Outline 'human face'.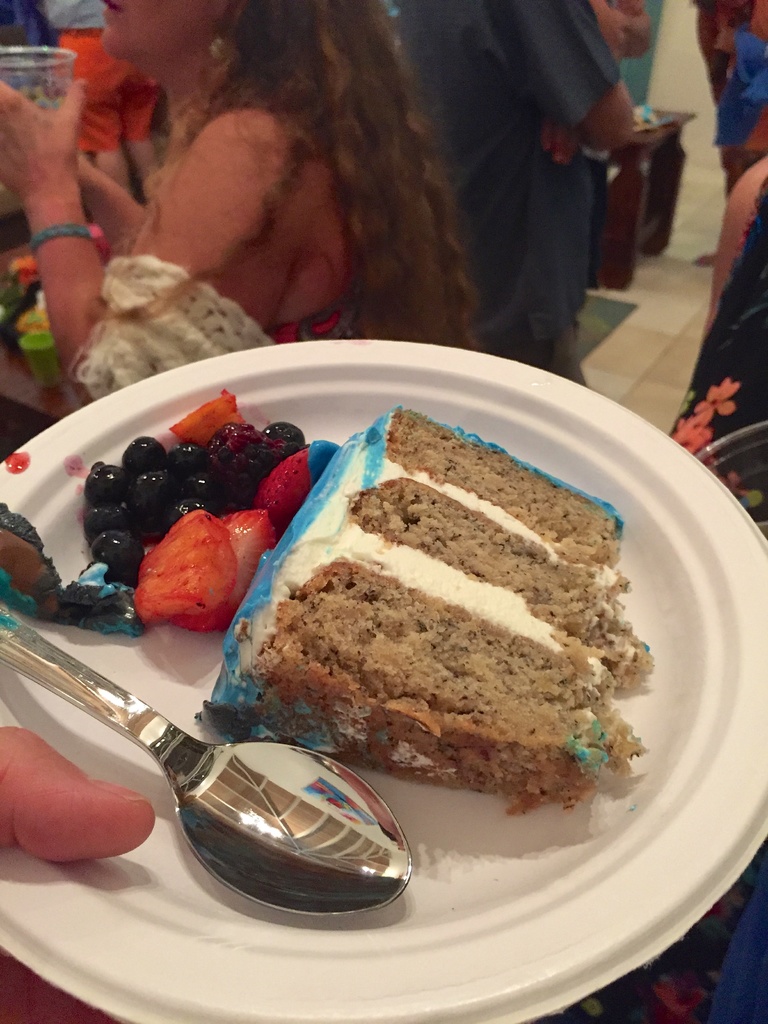
Outline: 103:83:386:285.
